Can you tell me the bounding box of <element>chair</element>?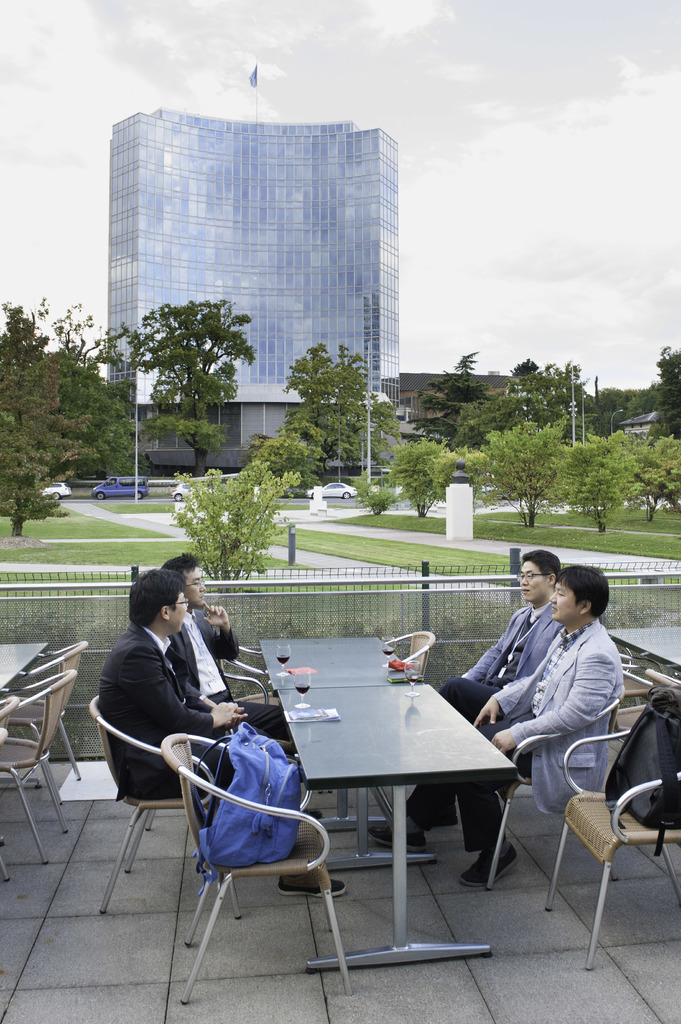
[0,729,12,884].
